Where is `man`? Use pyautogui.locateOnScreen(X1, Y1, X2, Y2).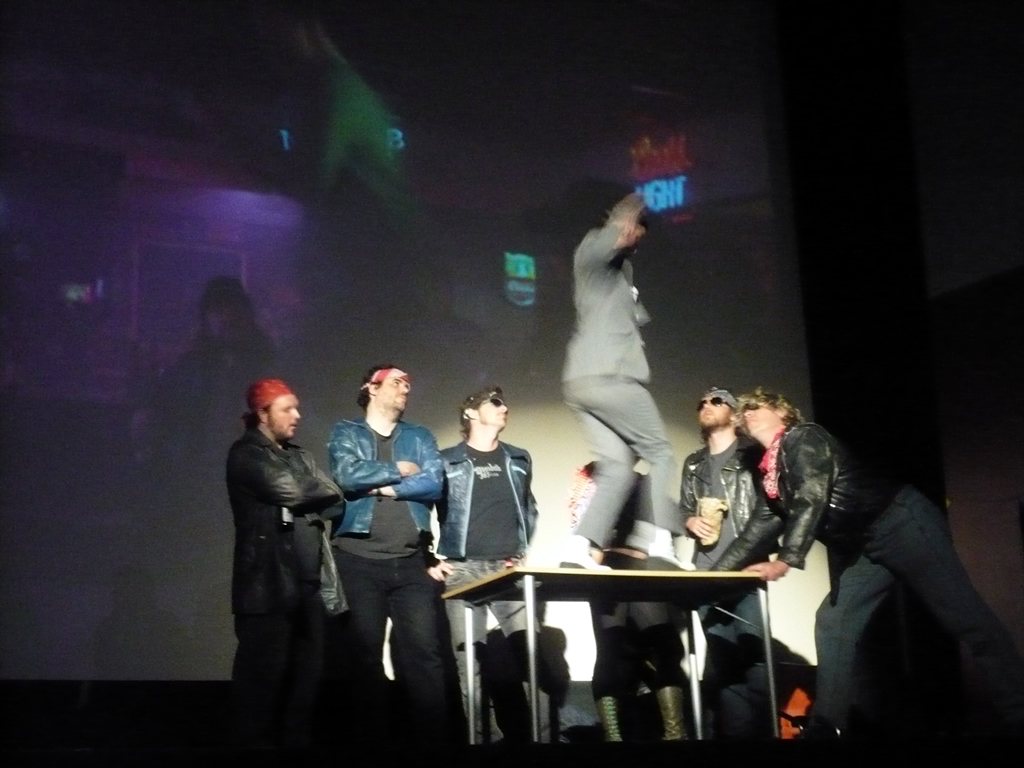
pyautogui.locateOnScreen(707, 385, 1023, 746).
